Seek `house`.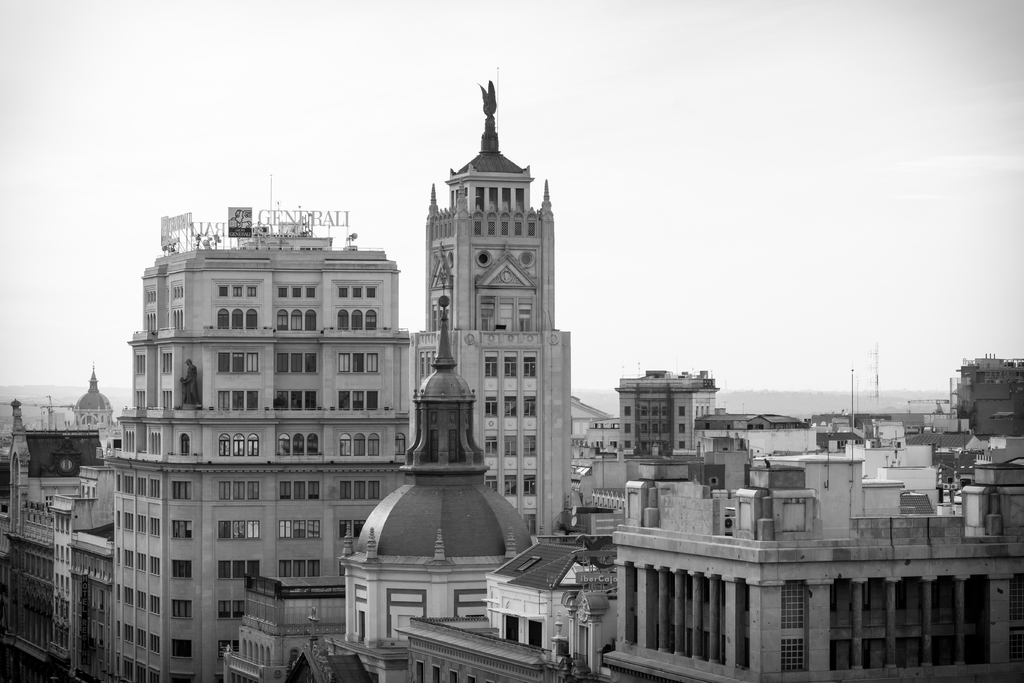
(left=616, top=366, right=726, bottom=461).
